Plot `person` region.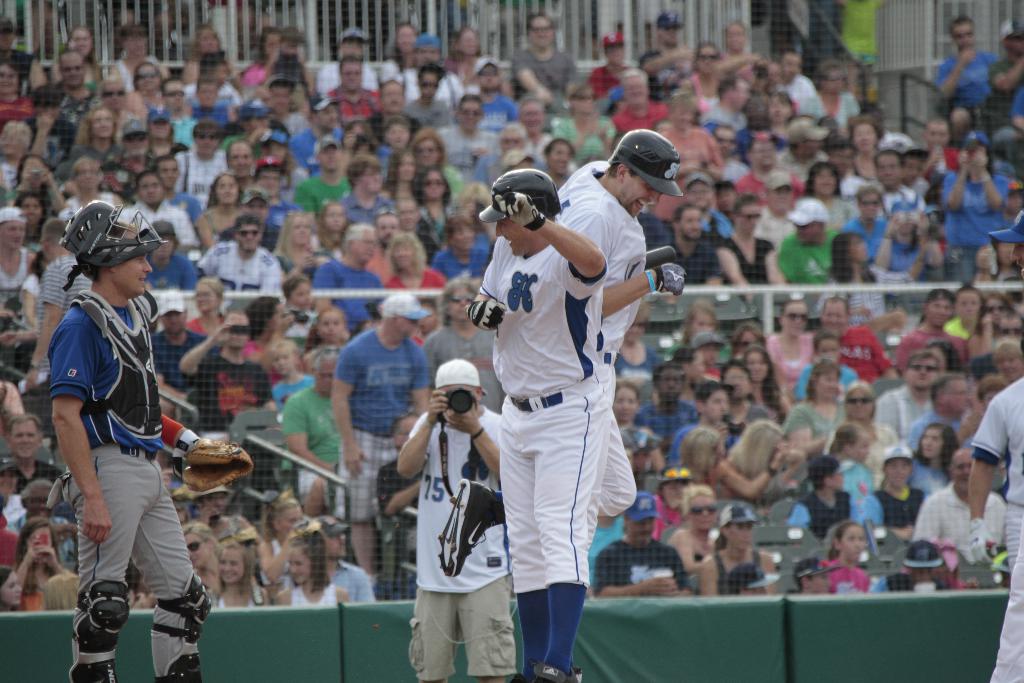
Plotted at Rect(472, 55, 516, 135).
